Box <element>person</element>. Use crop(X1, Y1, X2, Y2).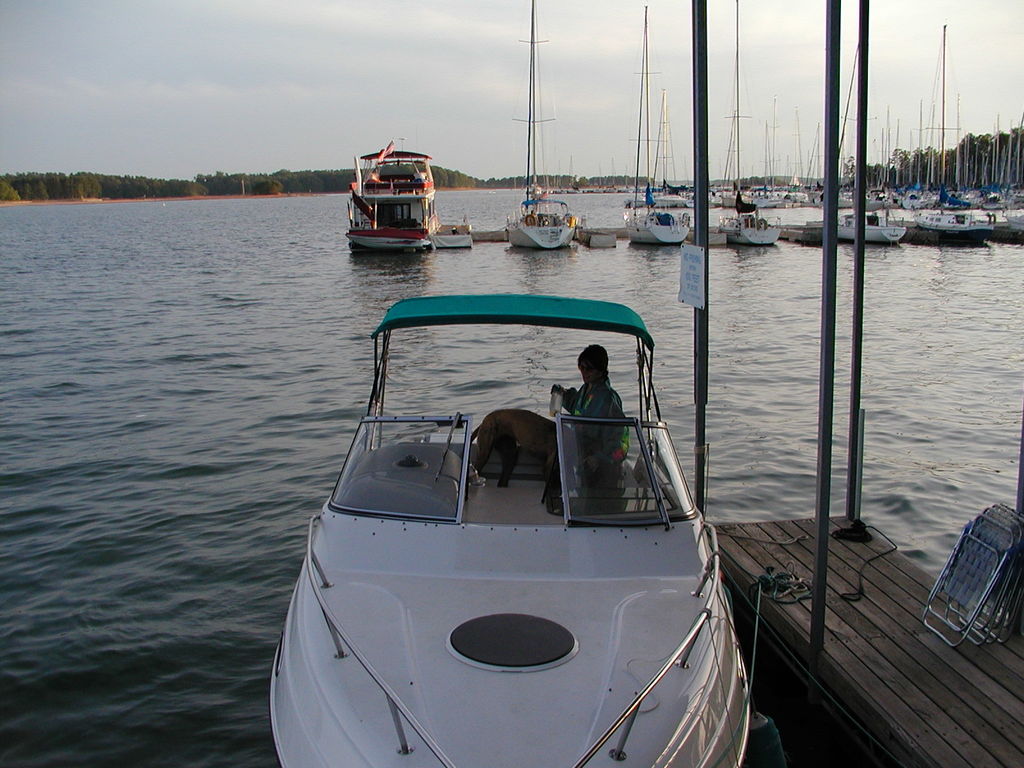
crop(546, 347, 622, 481).
